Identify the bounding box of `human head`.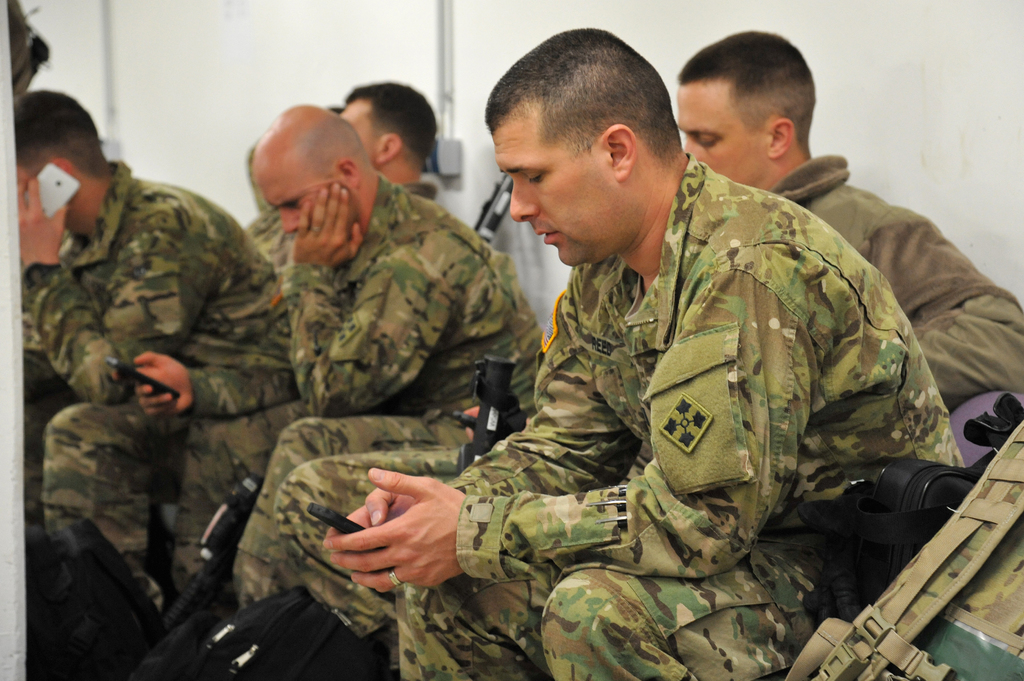
bbox=(671, 30, 816, 185).
